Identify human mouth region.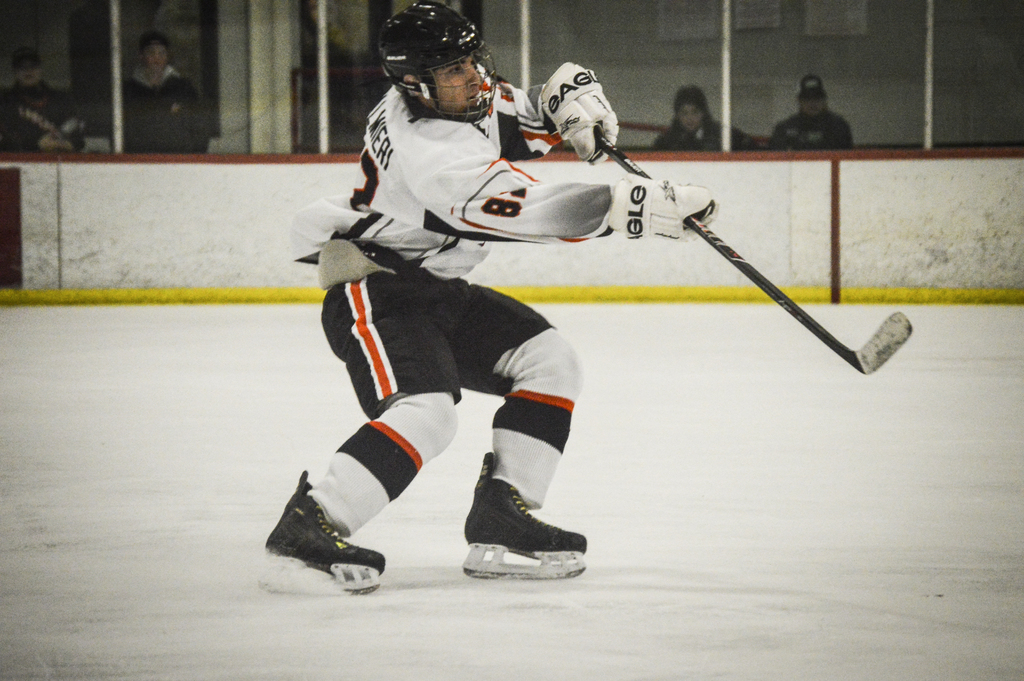
Region: 468, 92, 479, 101.
